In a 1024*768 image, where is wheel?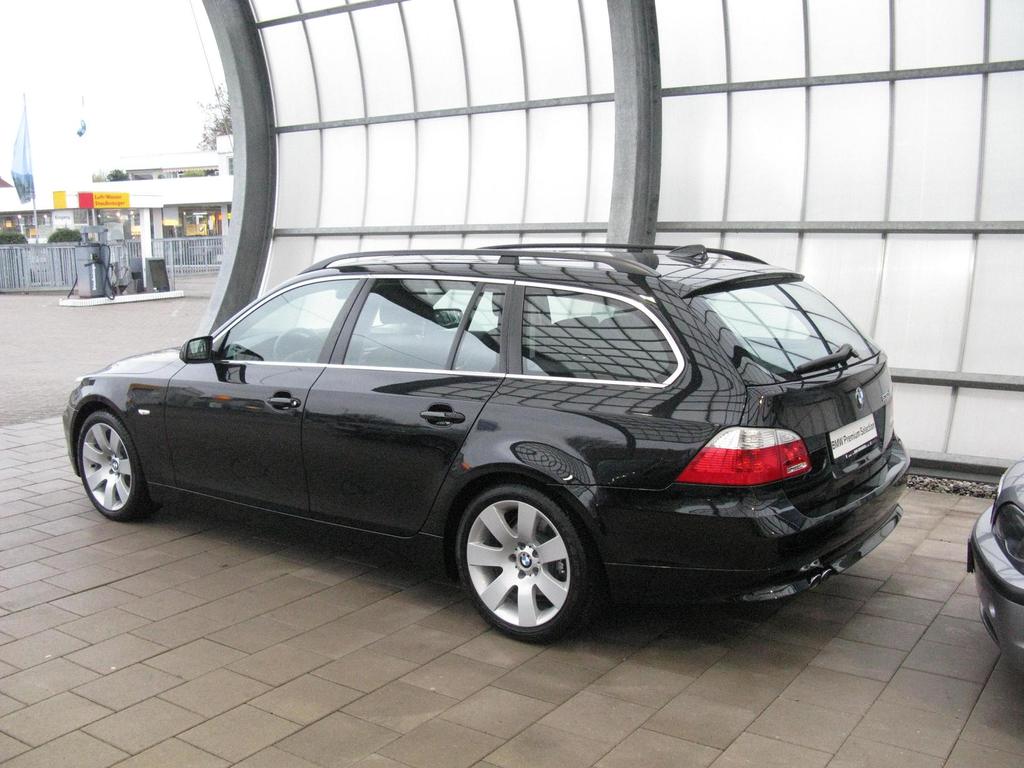
select_region(449, 482, 592, 639).
